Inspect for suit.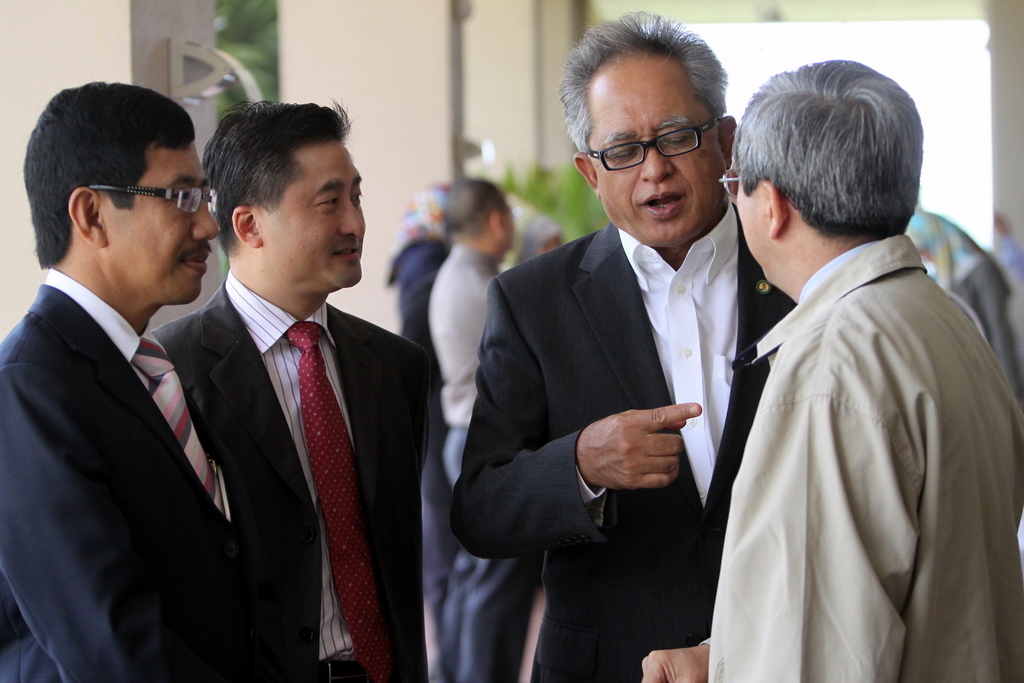
Inspection: {"x1": 0, "y1": 266, "x2": 304, "y2": 682}.
